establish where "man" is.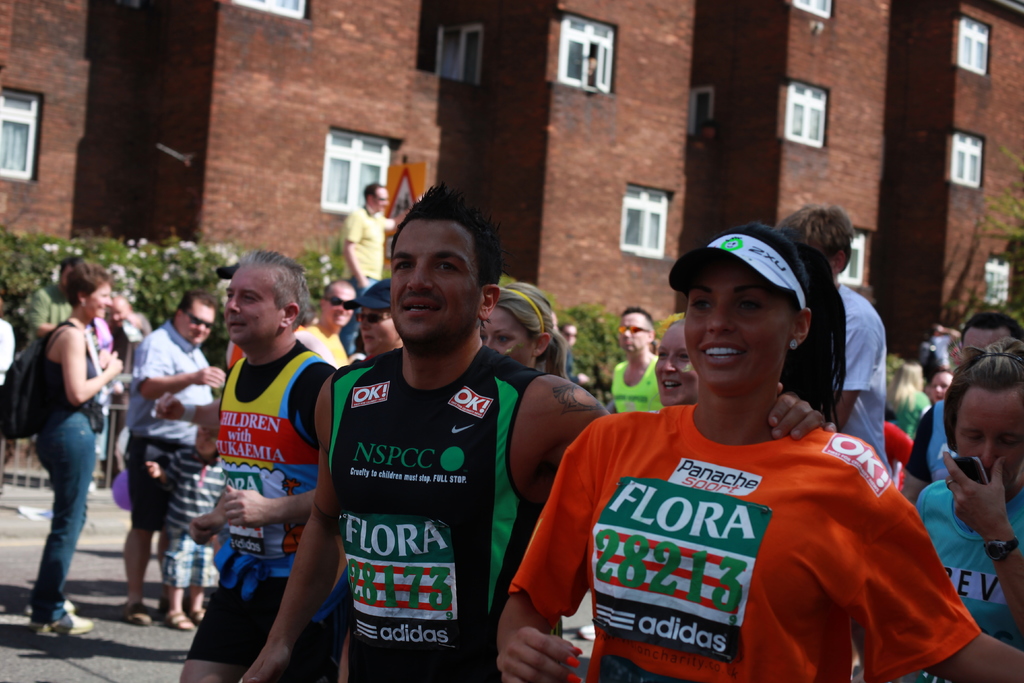
Established at {"left": 780, "top": 210, "right": 898, "bottom": 475}.
